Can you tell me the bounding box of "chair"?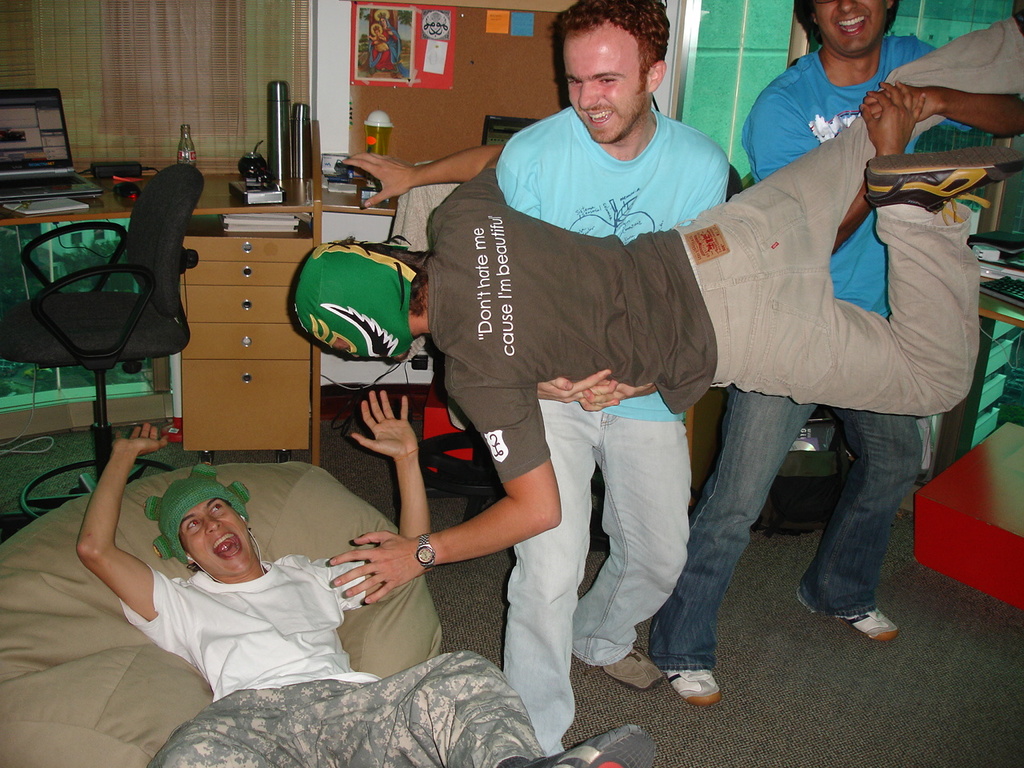
[x1=14, y1=178, x2=195, y2=481].
